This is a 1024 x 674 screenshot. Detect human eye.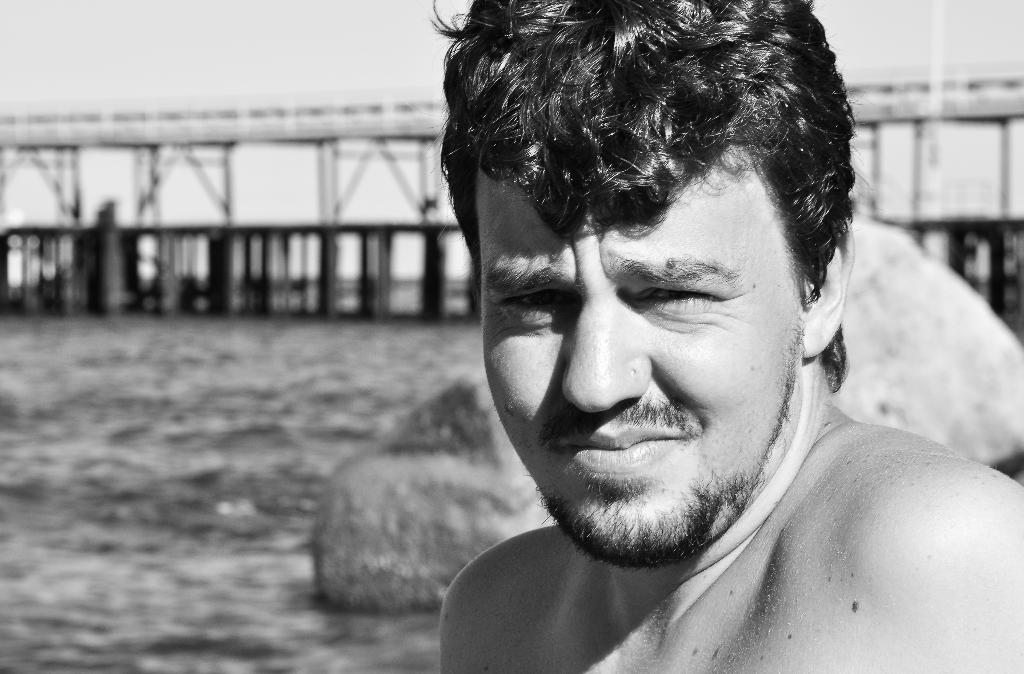
bbox(648, 281, 753, 330).
